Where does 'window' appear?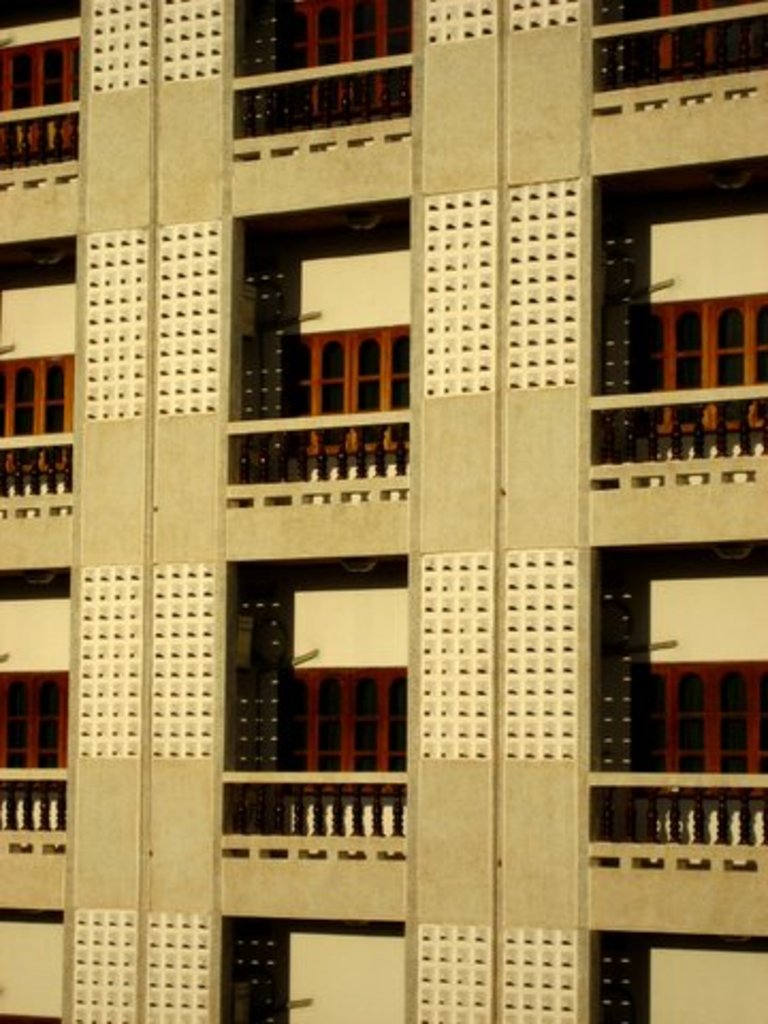
Appears at [0,352,79,478].
